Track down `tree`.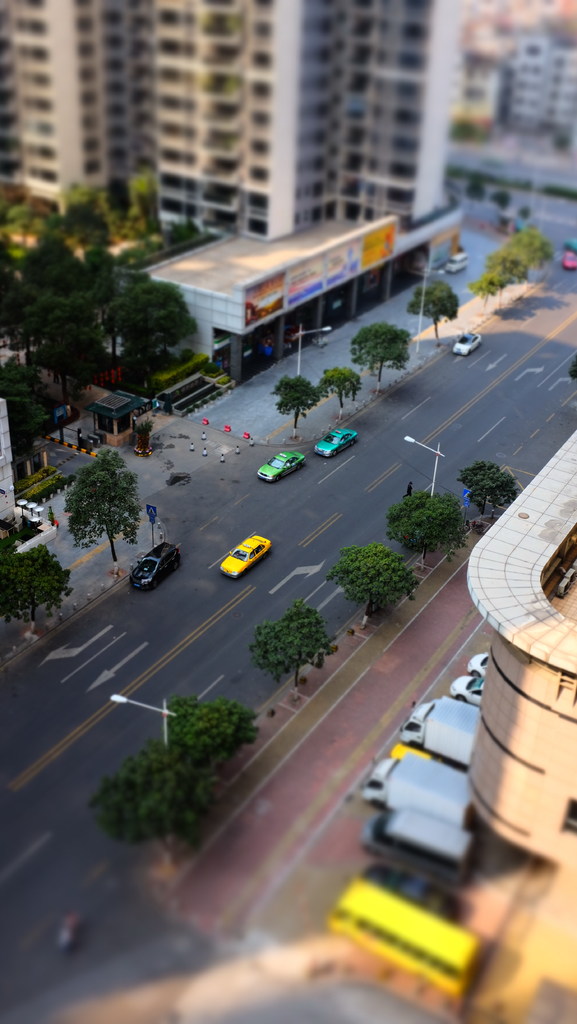
Tracked to 0 207 57 323.
